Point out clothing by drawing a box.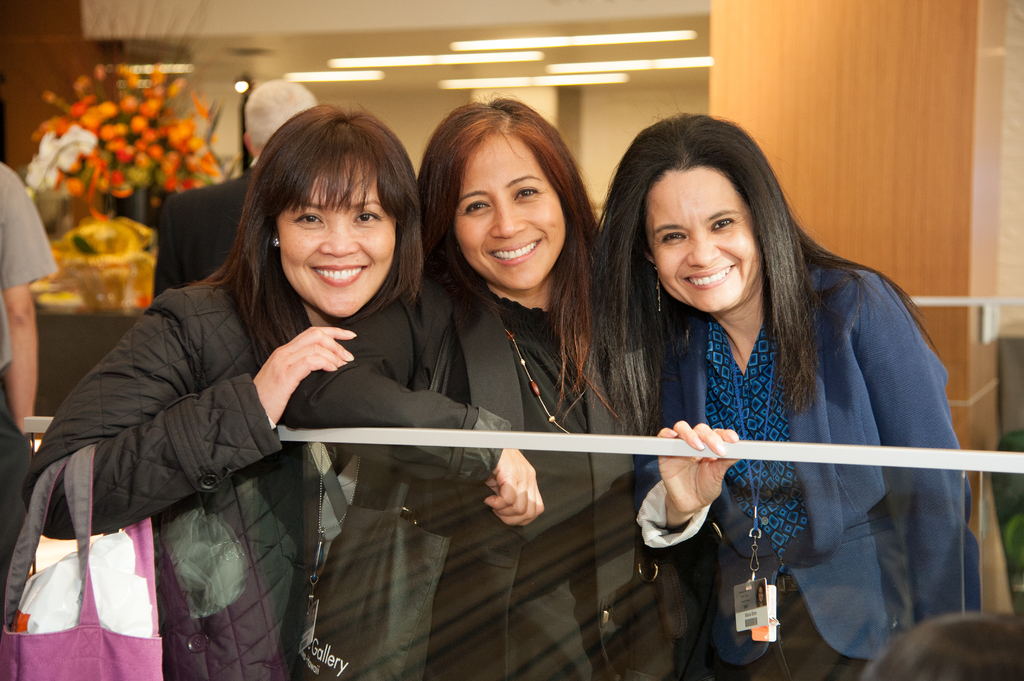
x1=605, y1=230, x2=983, y2=649.
